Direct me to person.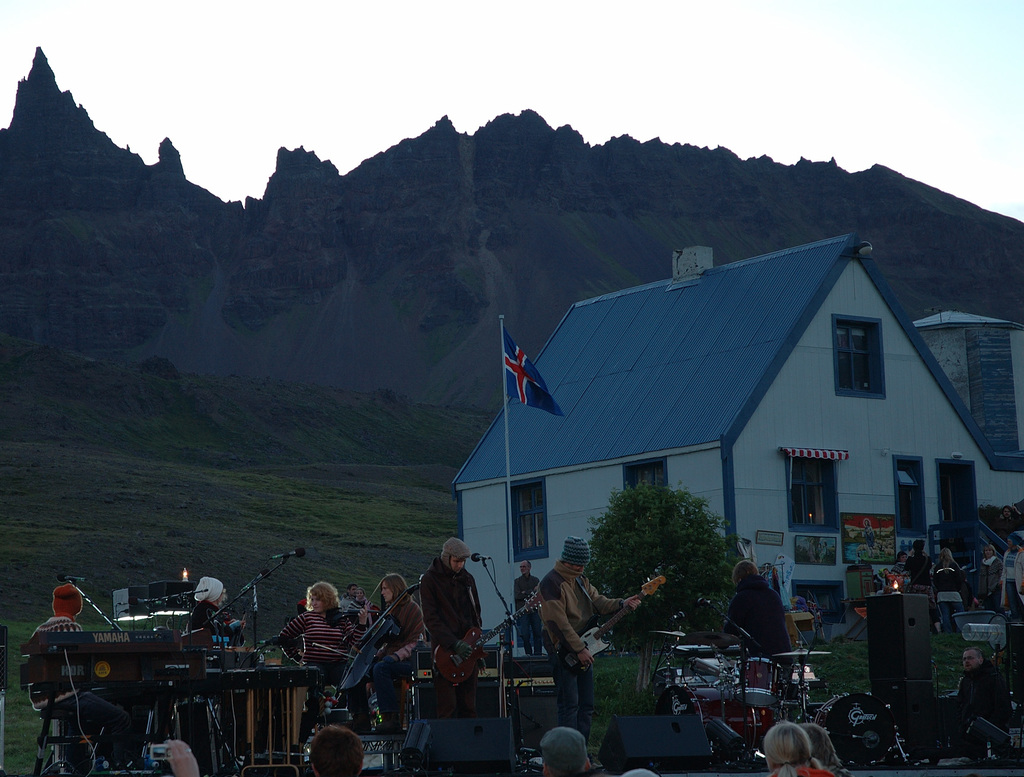
Direction: pyautogui.locateOnScreen(538, 731, 585, 776).
